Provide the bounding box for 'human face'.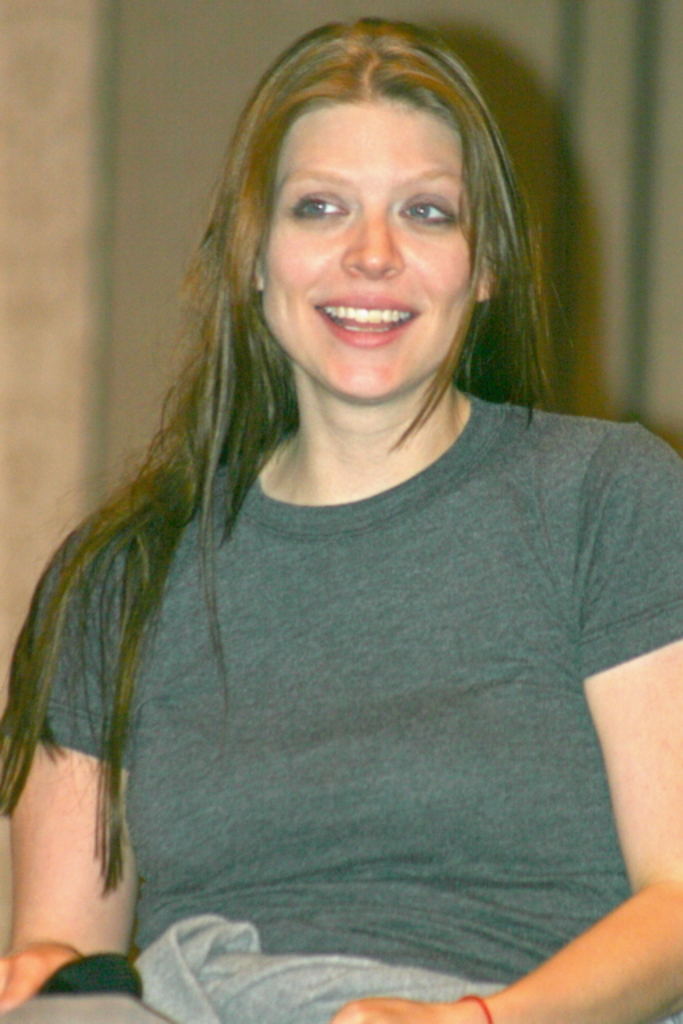
[x1=264, y1=106, x2=475, y2=390].
